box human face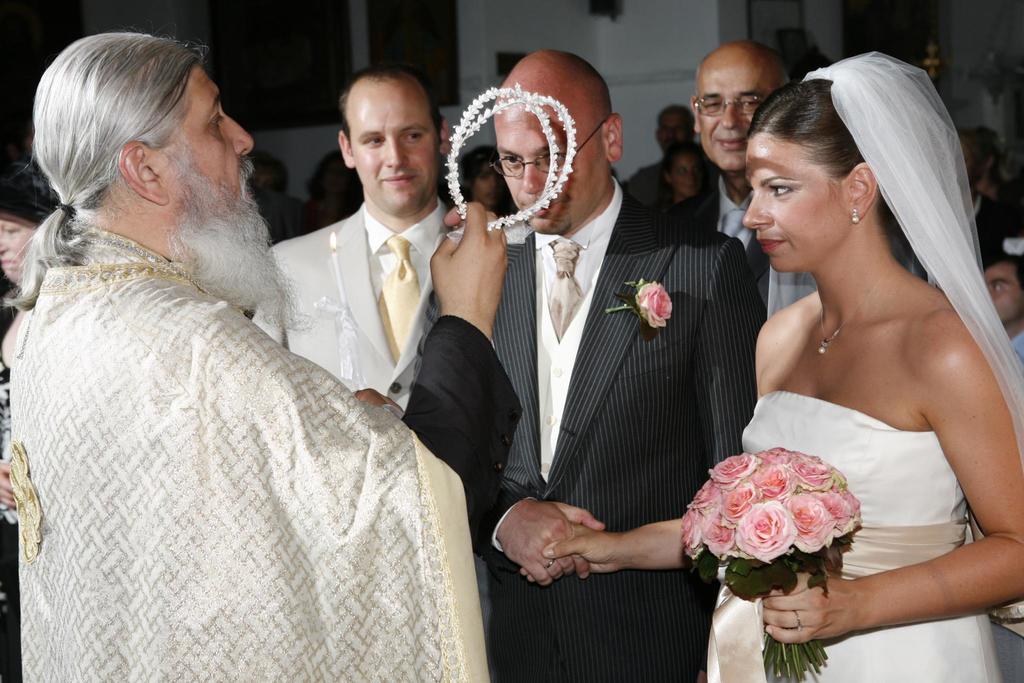
locate(0, 210, 40, 272)
